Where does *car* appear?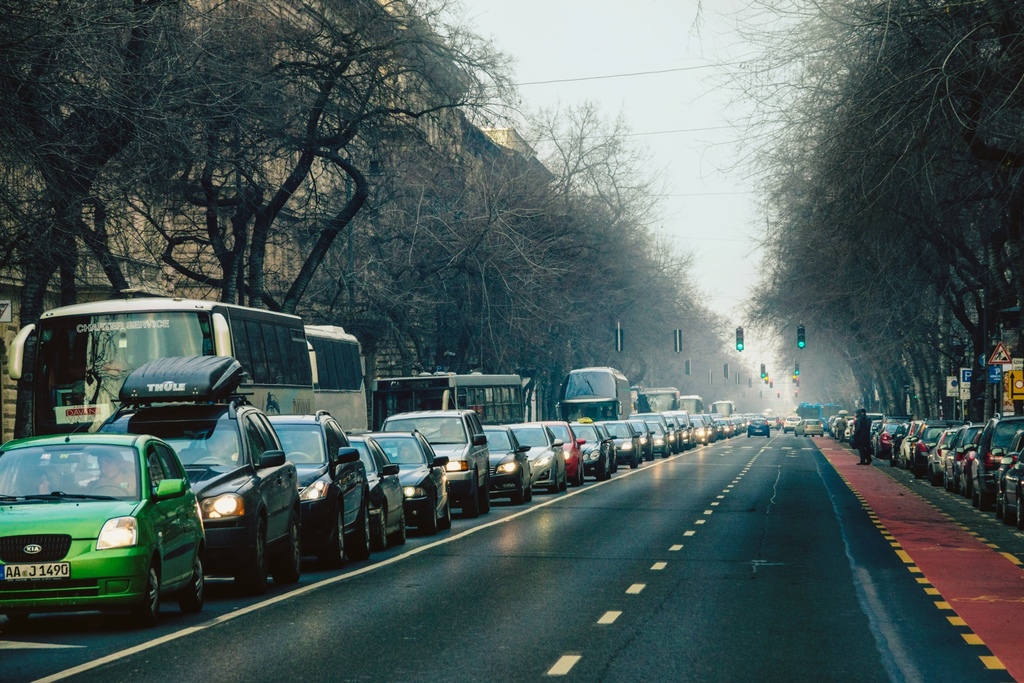
Appears at 4, 424, 200, 639.
